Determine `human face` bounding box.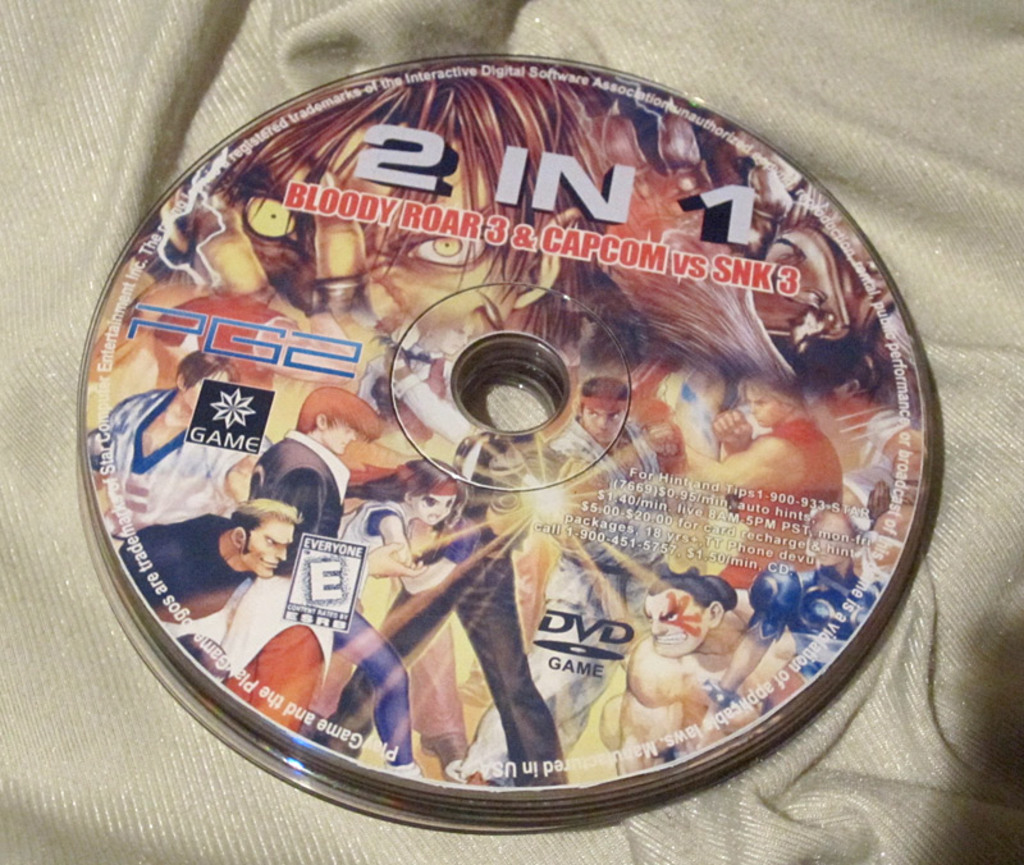
Determined: (left=750, top=392, right=782, bottom=417).
